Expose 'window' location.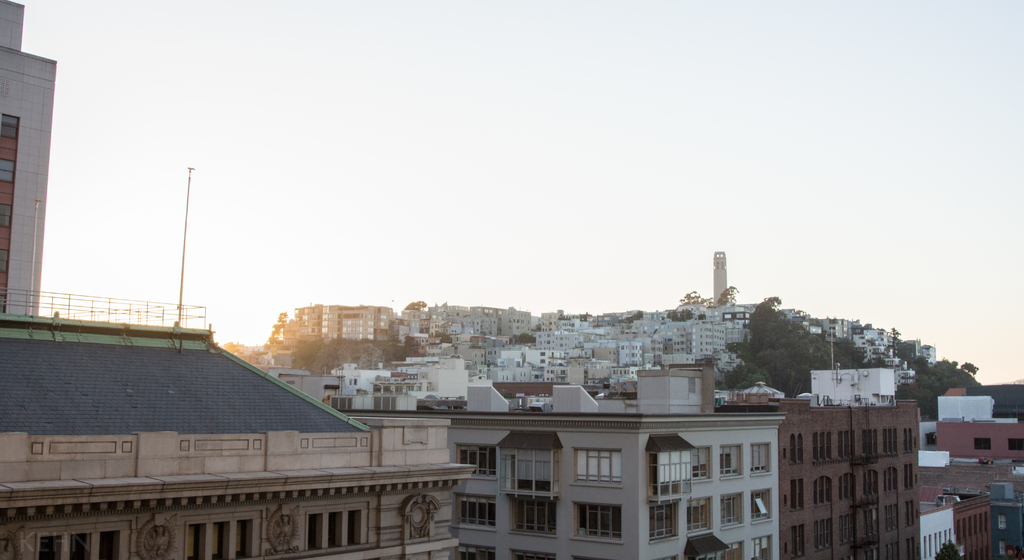
Exposed at rect(752, 488, 772, 524).
